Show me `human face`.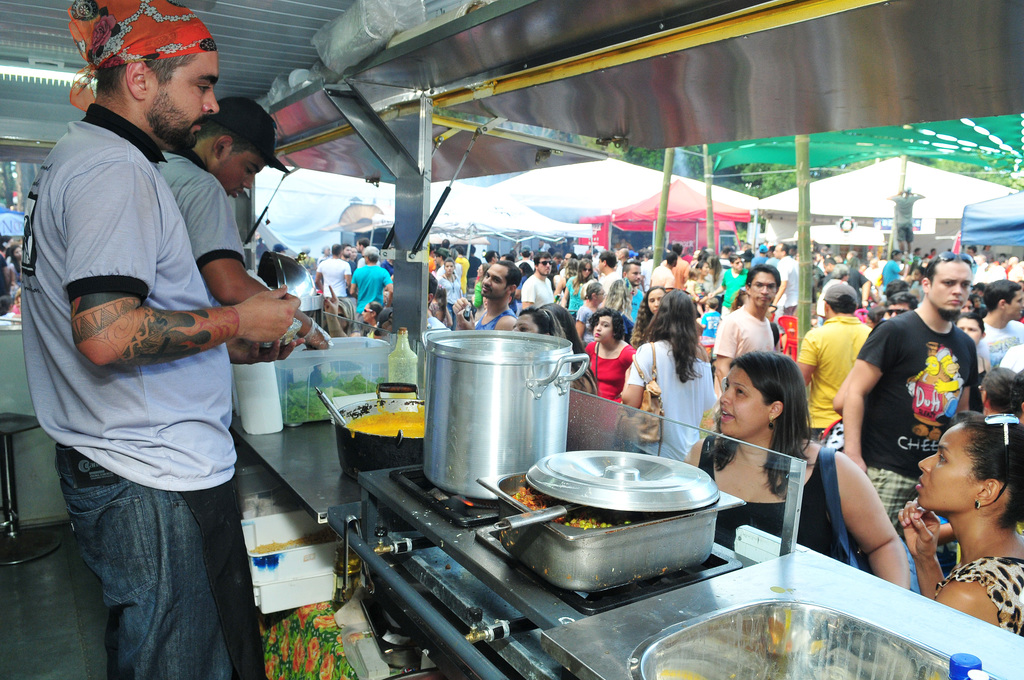
`human face` is here: <region>1009, 291, 1023, 320</region>.
